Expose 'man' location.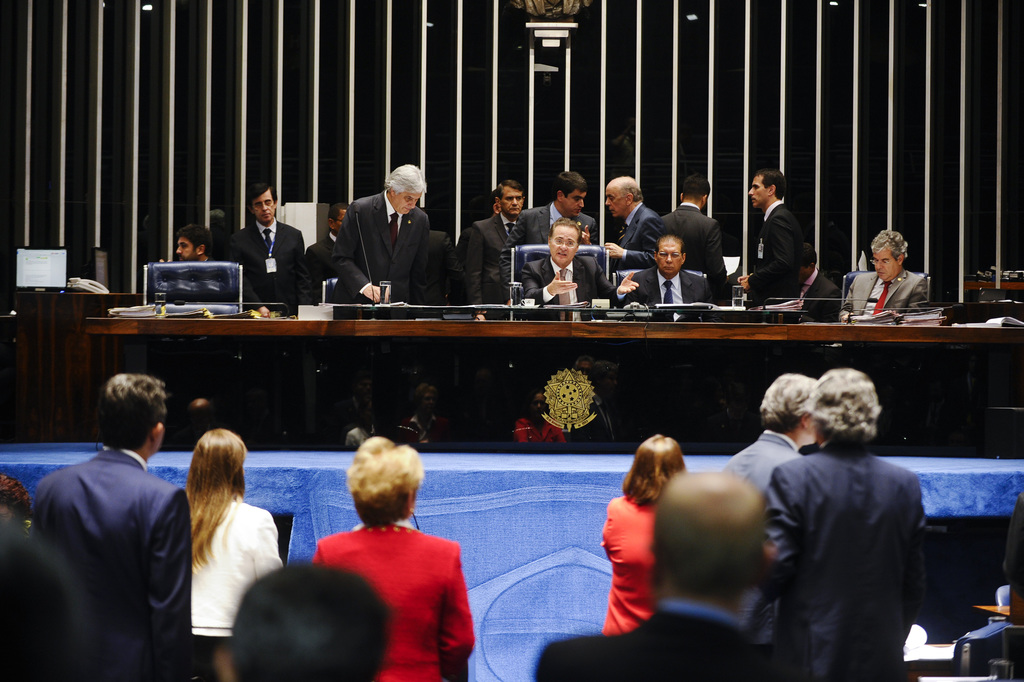
Exposed at box(838, 229, 927, 323).
